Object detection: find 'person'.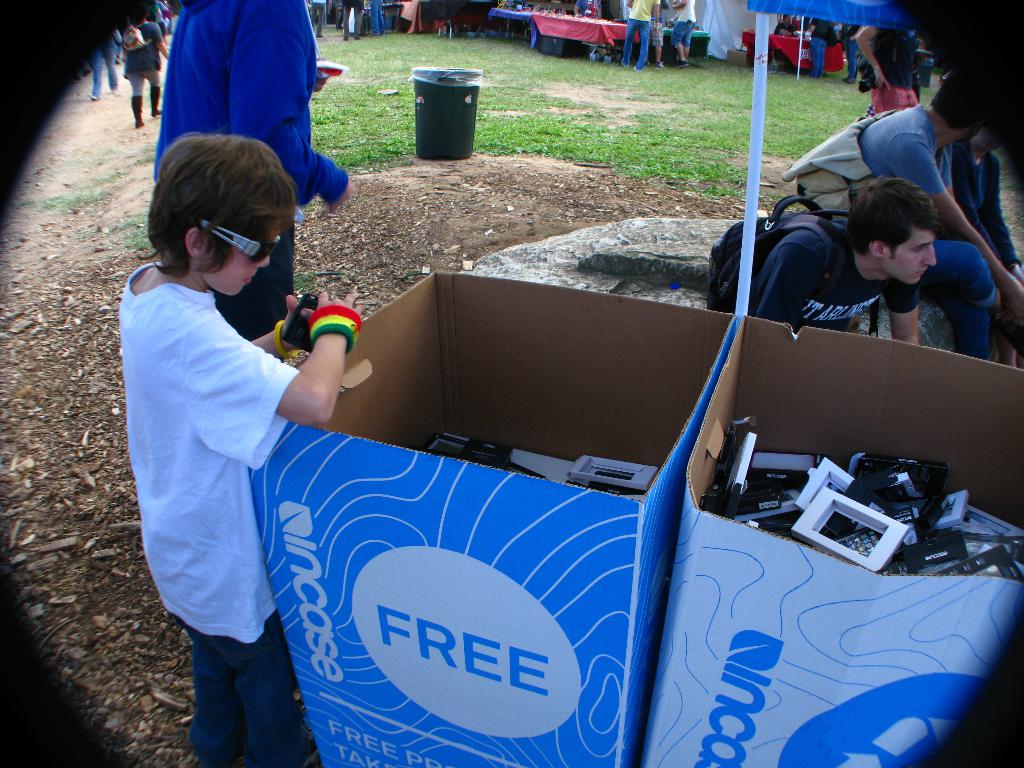
772/12/801/71.
